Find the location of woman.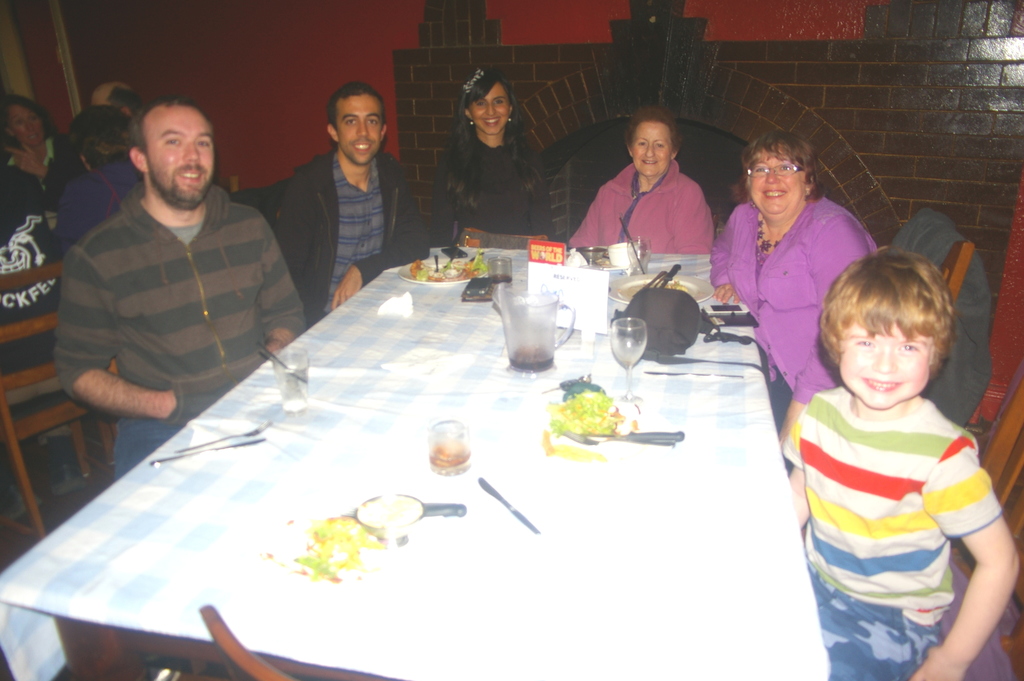
Location: [706, 120, 876, 406].
